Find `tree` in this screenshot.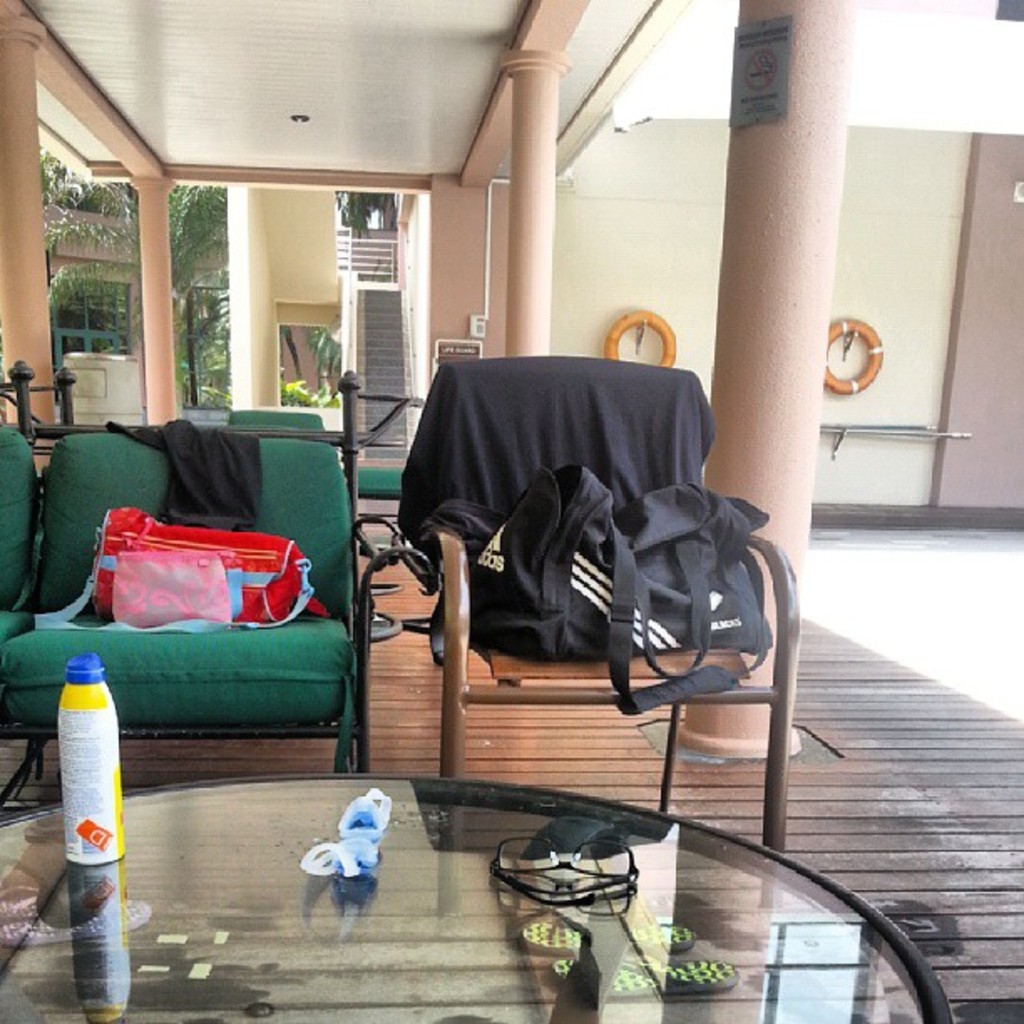
The bounding box for `tree` is bbox=(330, 186, 395, 234).
